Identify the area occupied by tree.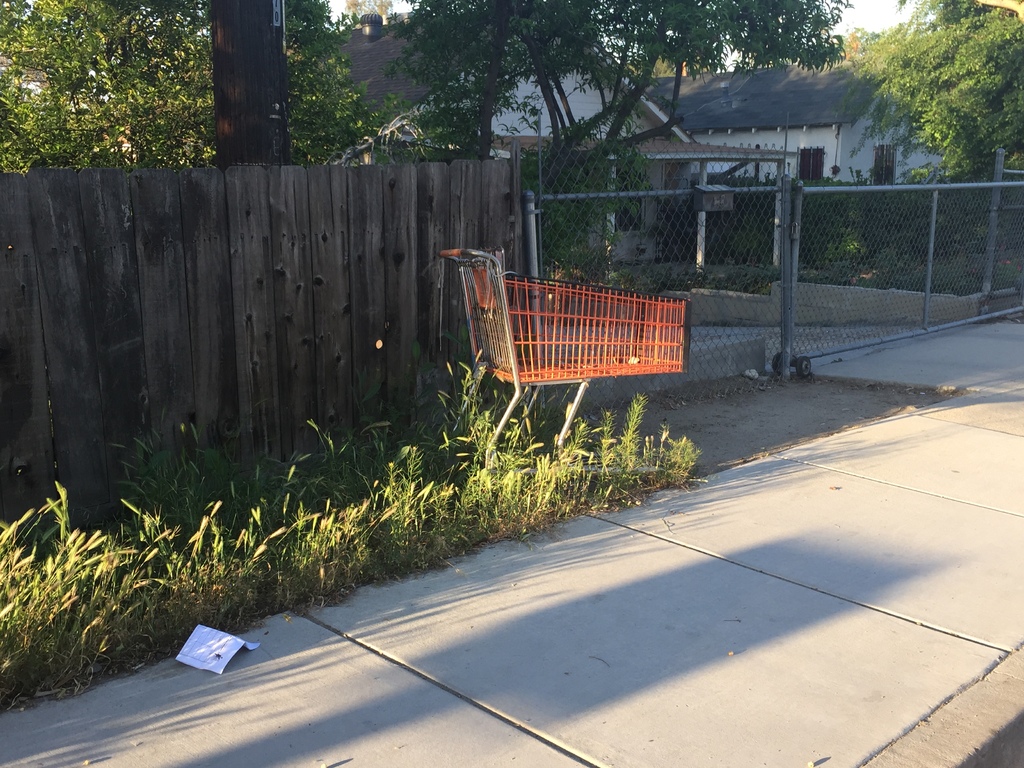
Area: [x1=0, y1=0, x2=380, y2=177].
